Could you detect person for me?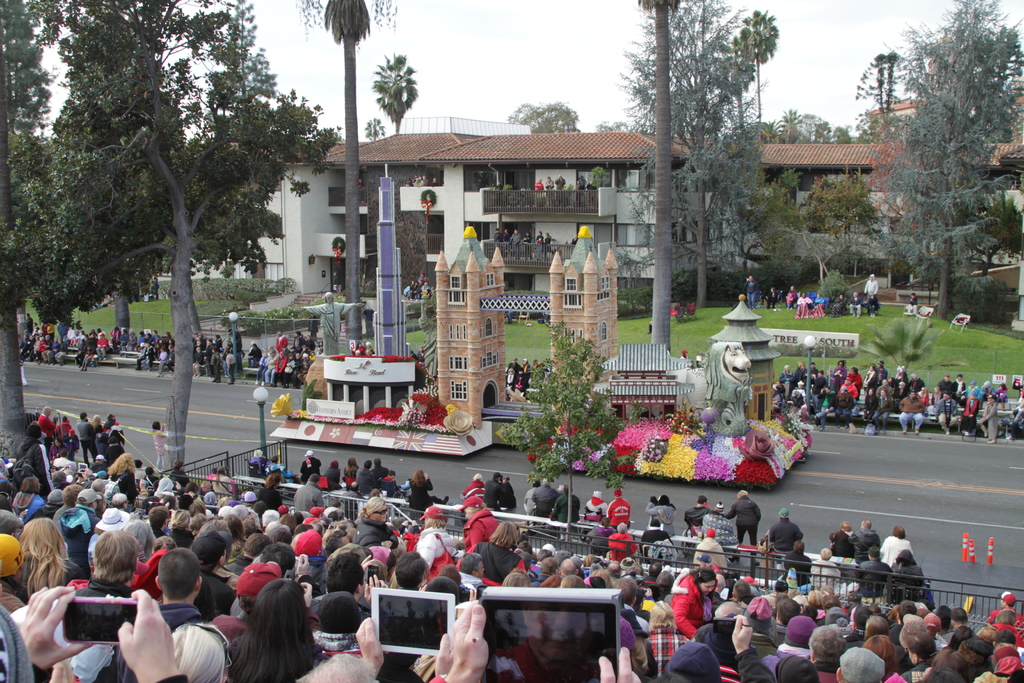
Detection result: [533,176,544,201].
